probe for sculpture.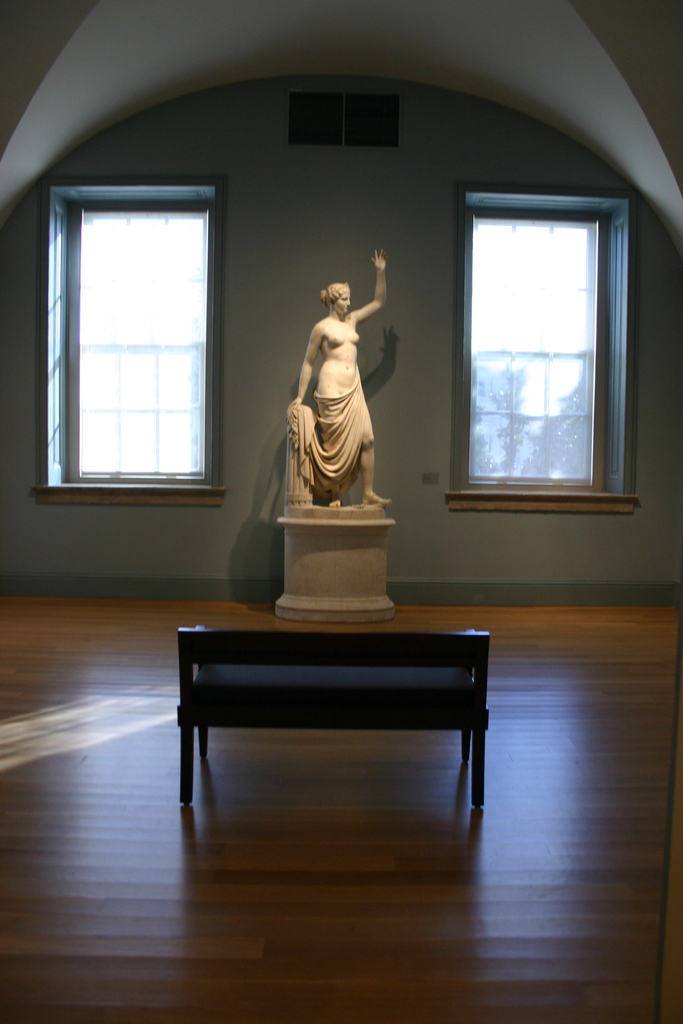
Probe result: locate(284, 244, 410, 509).
